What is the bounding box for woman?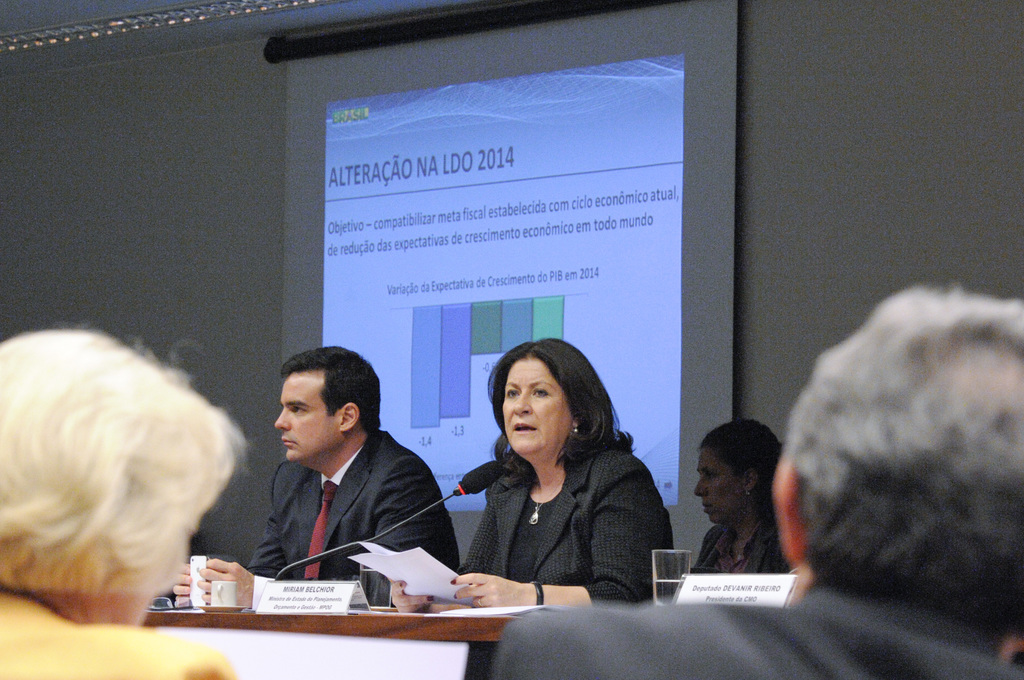
BBox(0, 327, 250, 679).
